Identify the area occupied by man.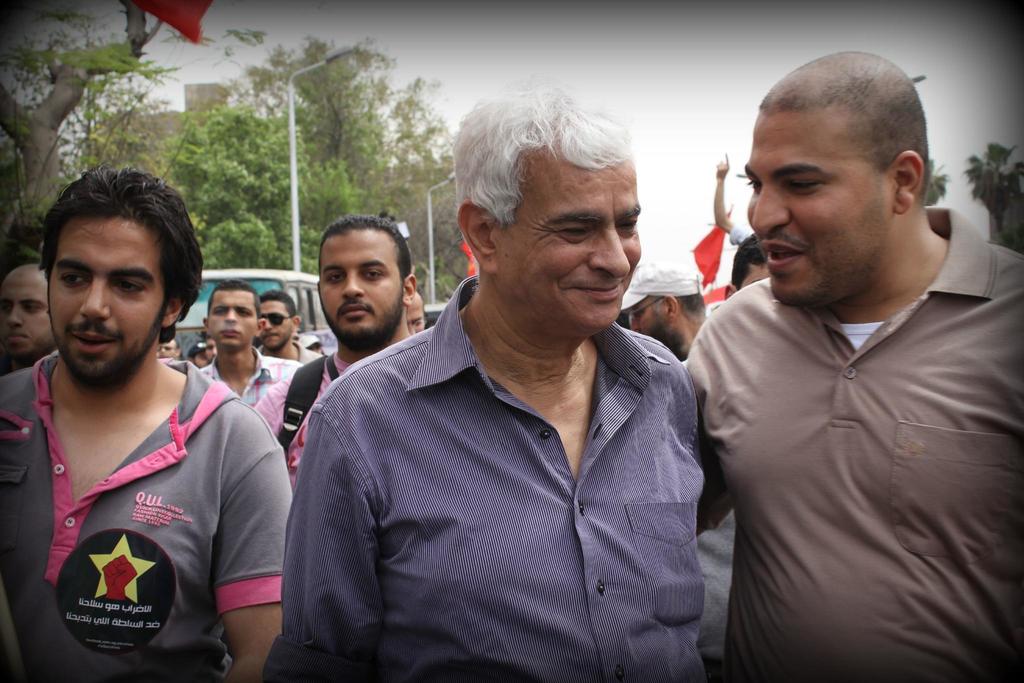
Area: [276, 119, 741, 669].
